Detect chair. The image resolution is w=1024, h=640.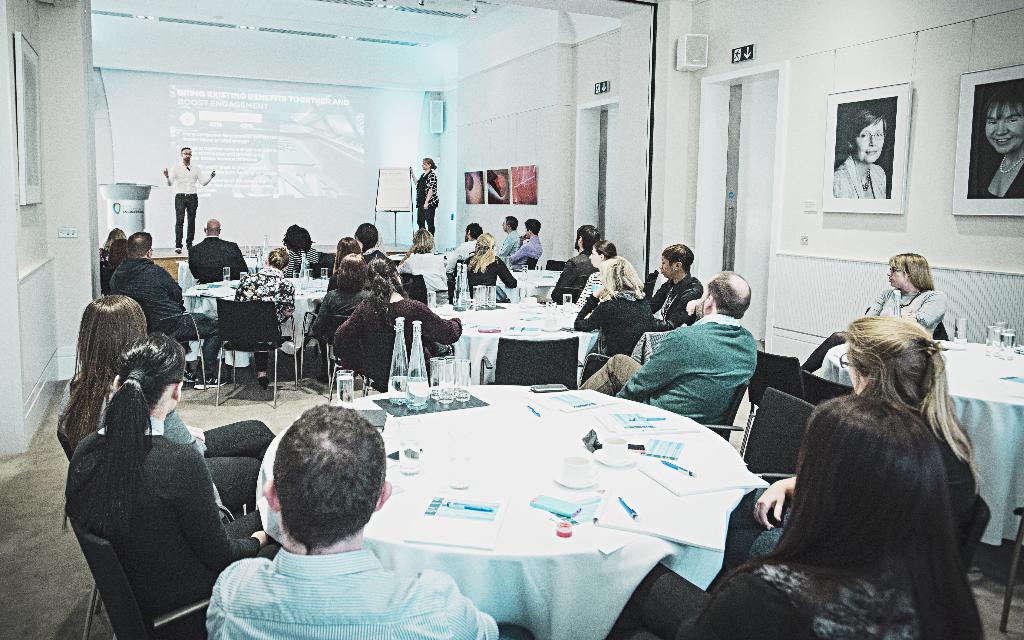
[641,267,656,301].
